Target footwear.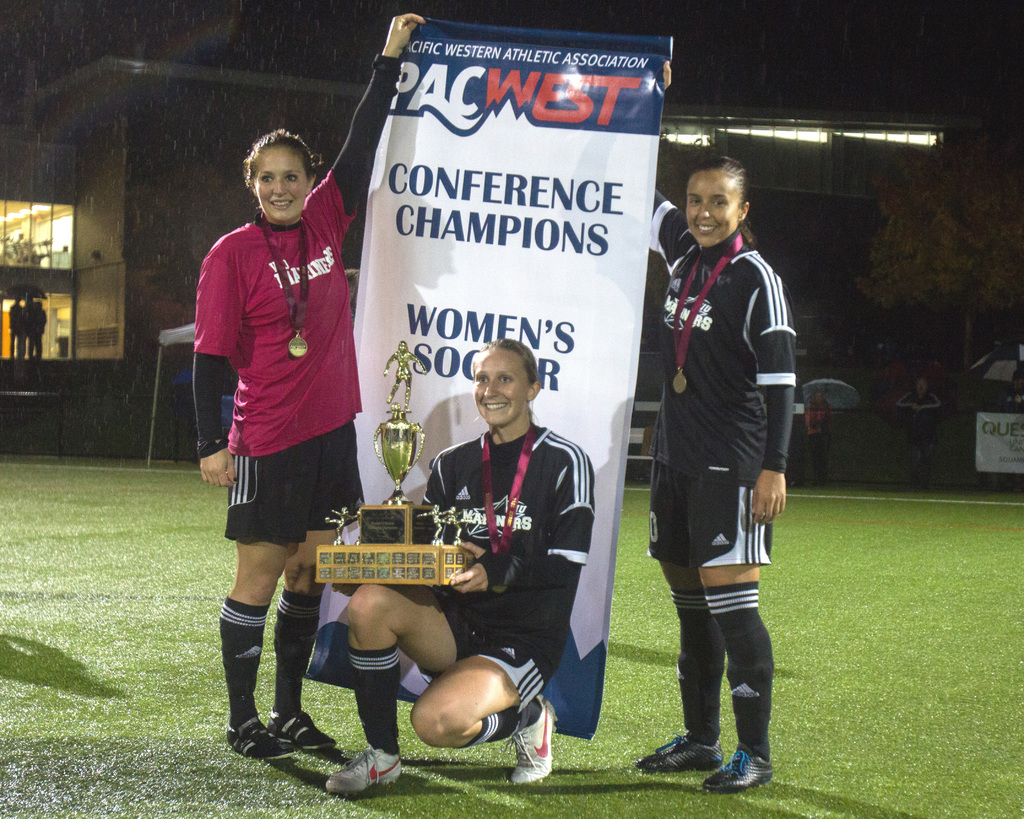
Target region: rect(271, 712, 342, 754).
